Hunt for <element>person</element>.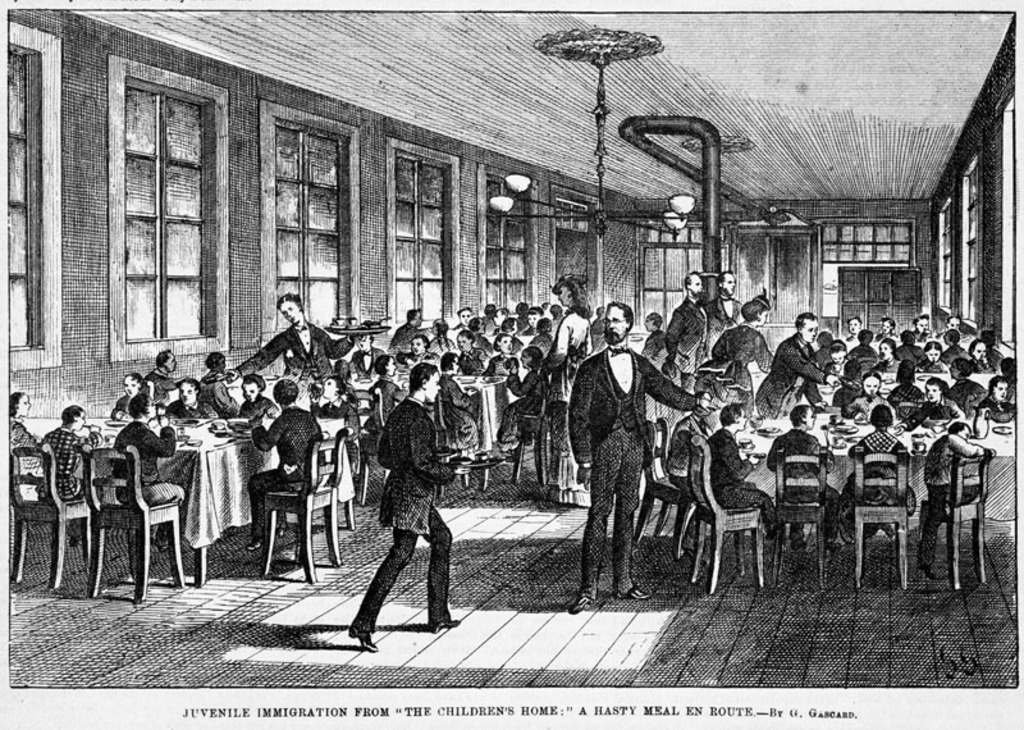
Hunted down at 246 382 323 551.
